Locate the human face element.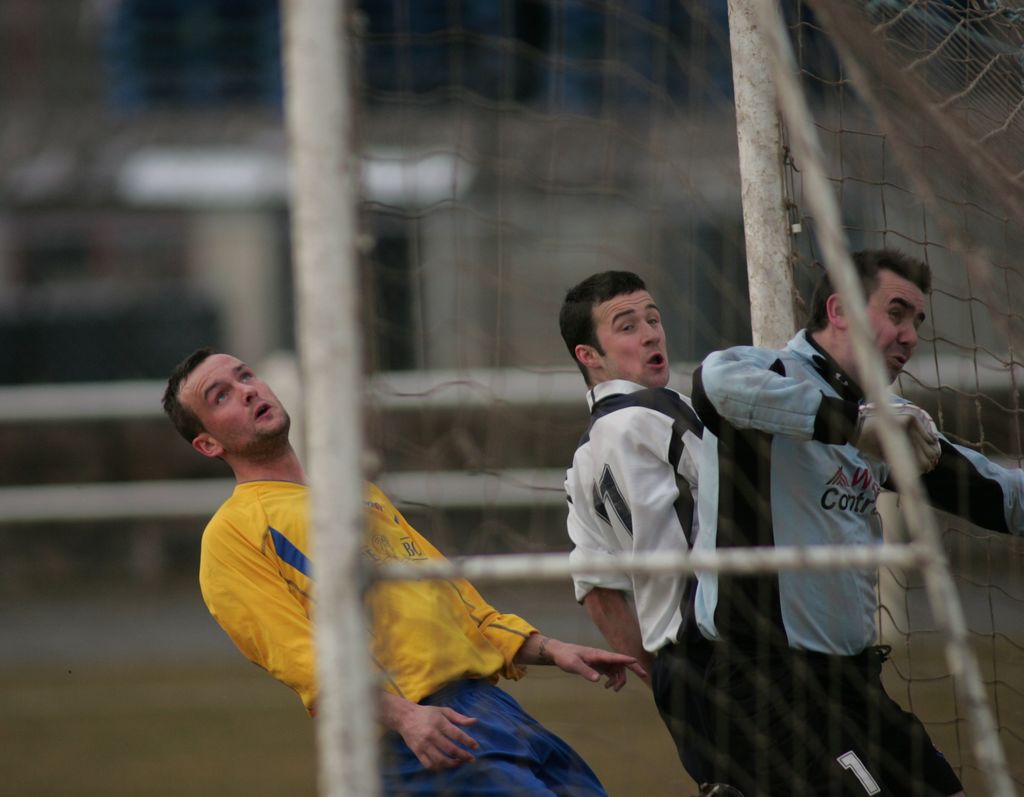
Element bbox: box=[850, 278, 918, 378].
